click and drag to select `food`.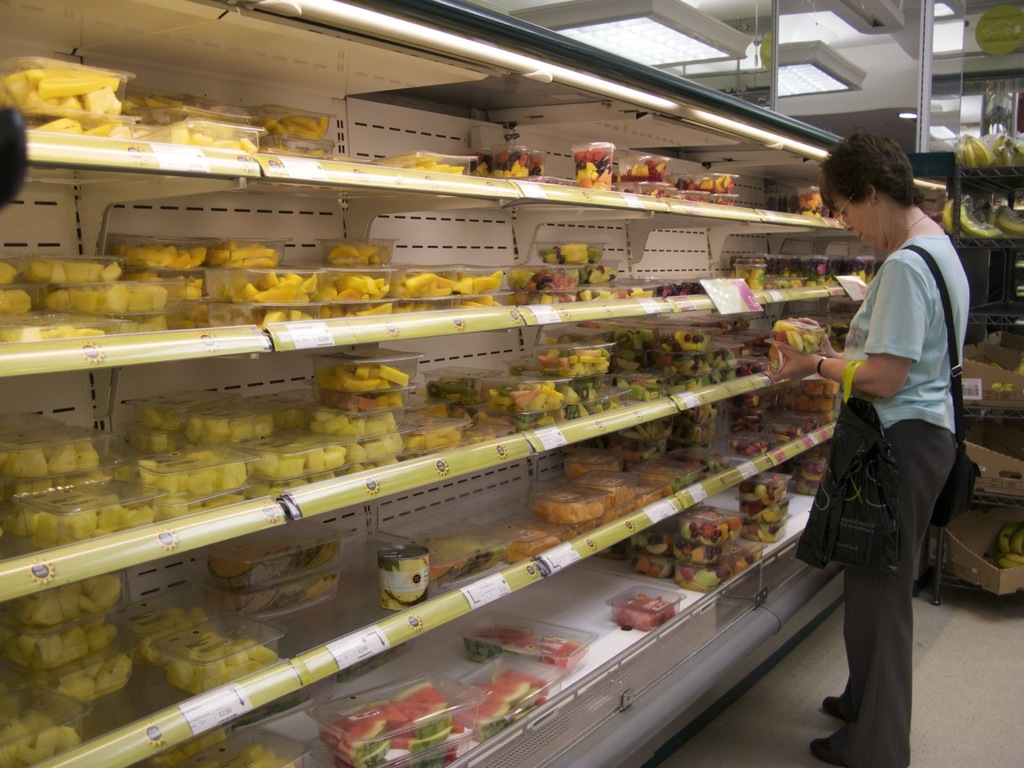
Selection: locate(131, 95, 232, 135).
